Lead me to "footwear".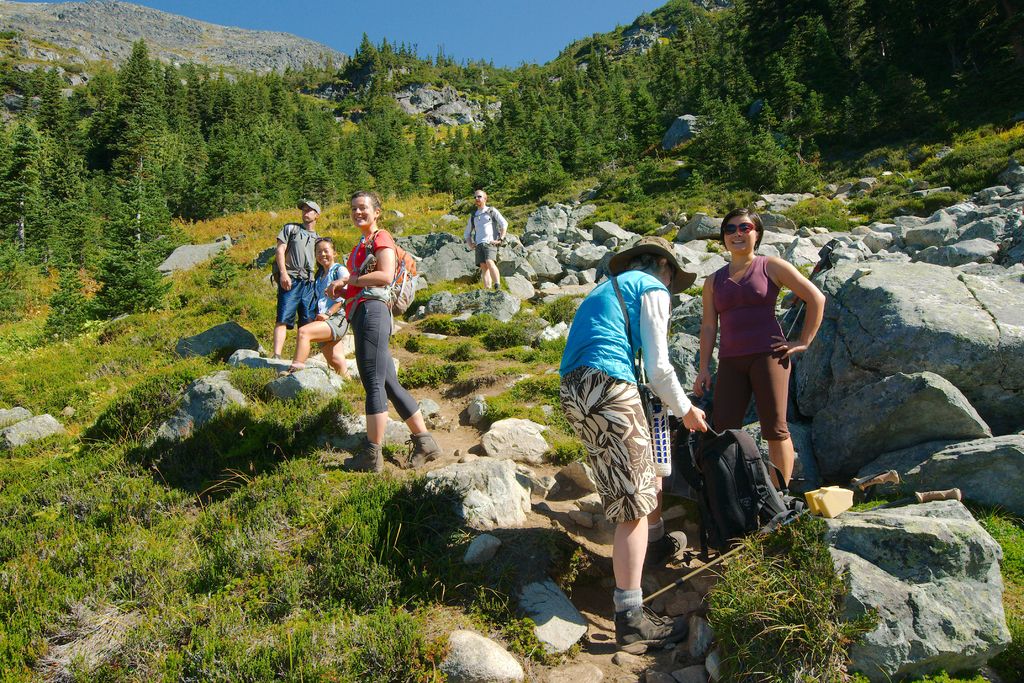
Lead to detection(607, 583, 678, 659).
